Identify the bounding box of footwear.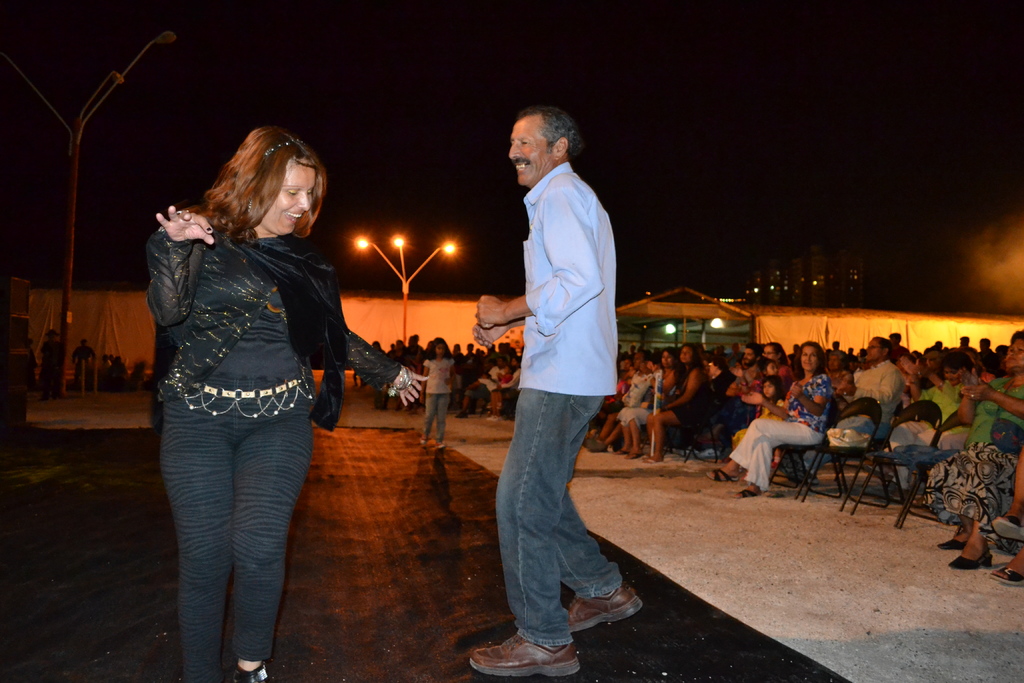
region(941, 539, 971, 553).
